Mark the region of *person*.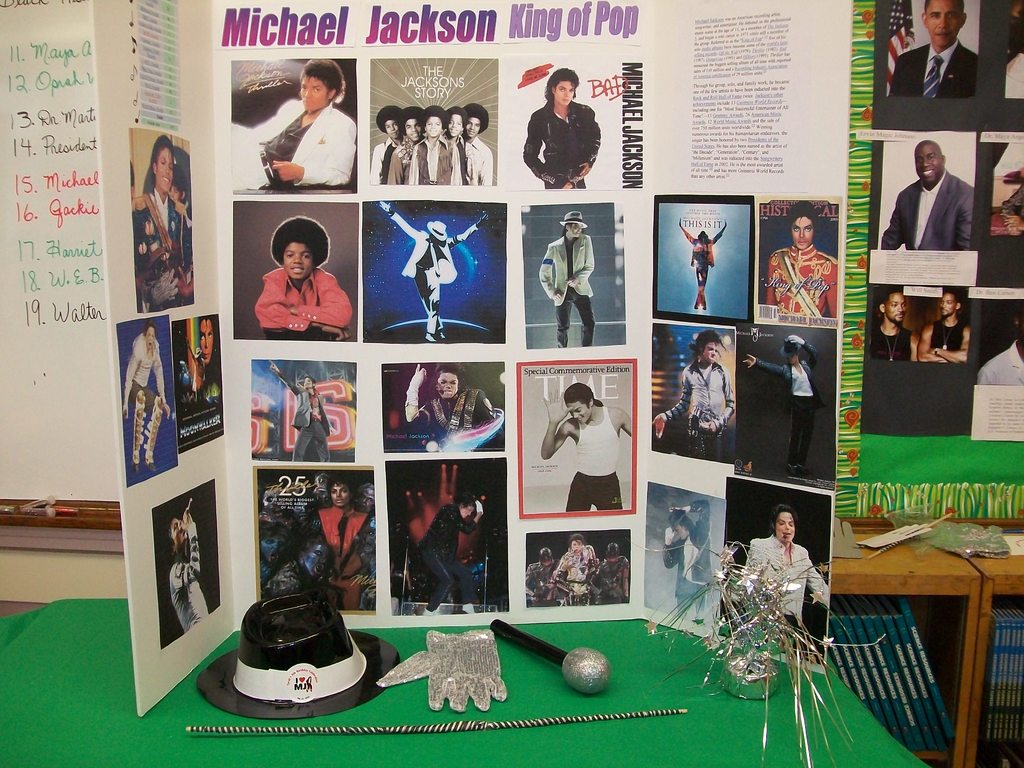
Region: (889, 0, 983, 106).
